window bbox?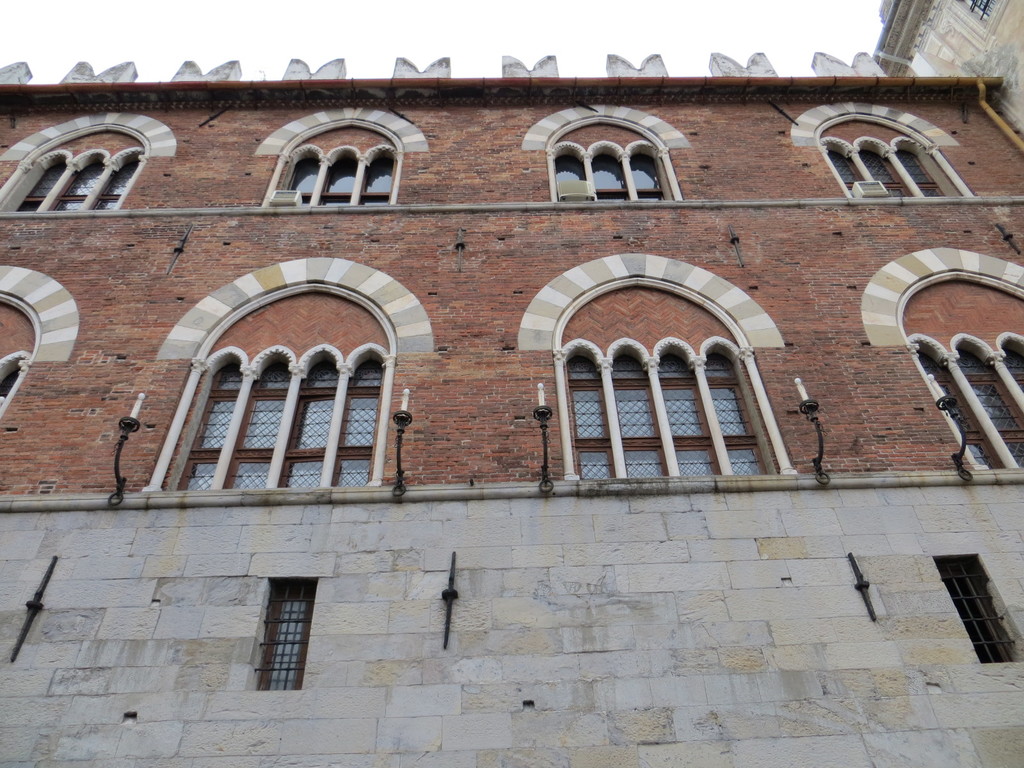
[565,349,761,482]
